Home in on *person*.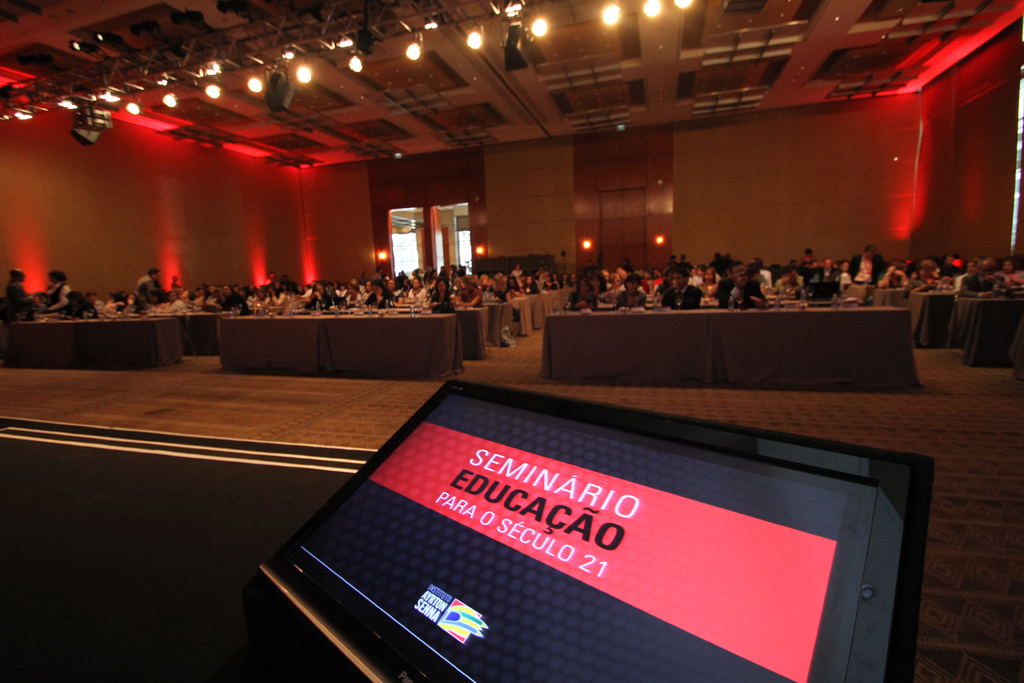
Homed in at bbox=(956, 258, 1006, 299).
